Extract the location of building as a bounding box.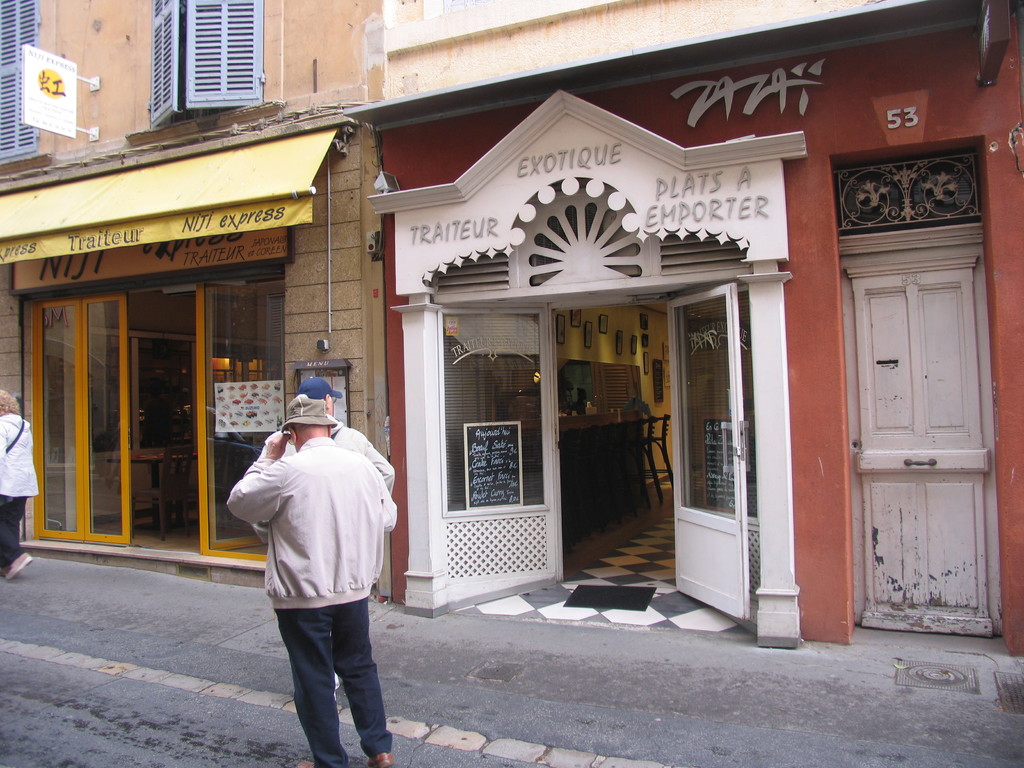
<bbox>383, 0, 1023, 653</bbox>.
